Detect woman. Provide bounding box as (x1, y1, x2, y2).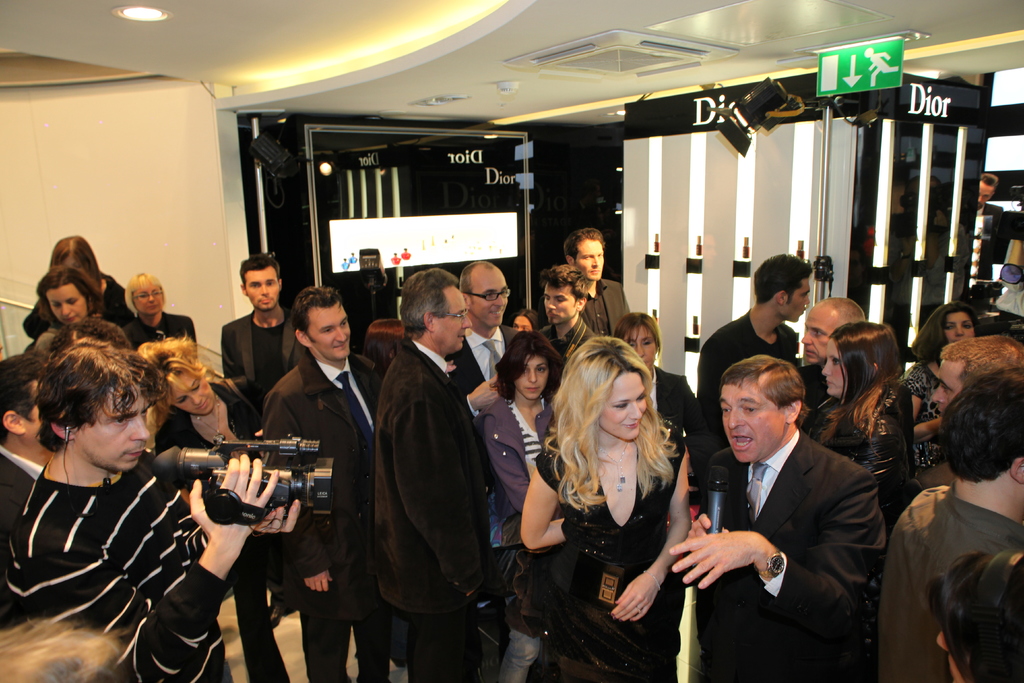
(22, 236, 125, 340).
